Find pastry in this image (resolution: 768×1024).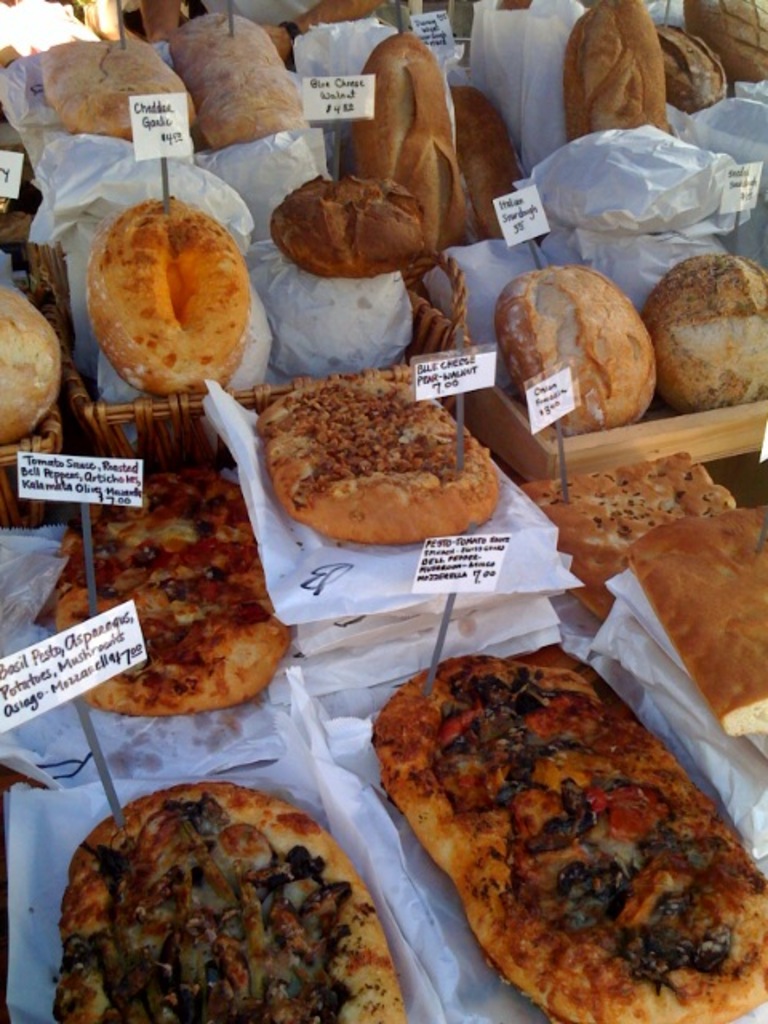
78:173:258:389.
